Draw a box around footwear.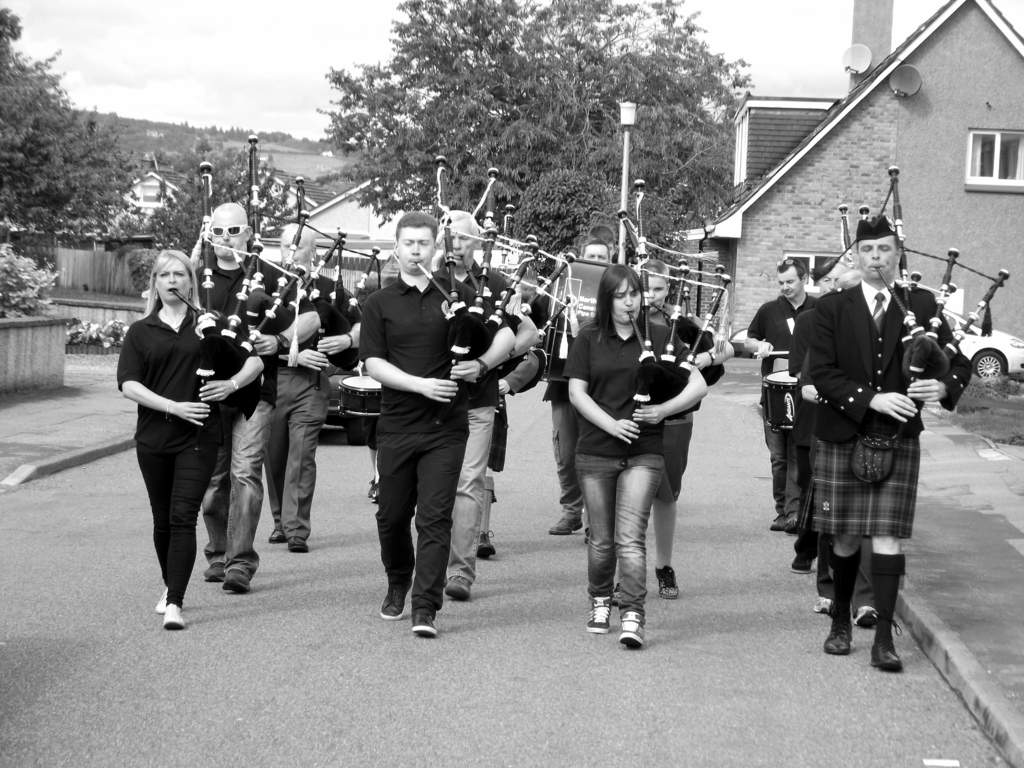
{"left": 223, "top": 563, "right": 254, "bottom": 596}.
